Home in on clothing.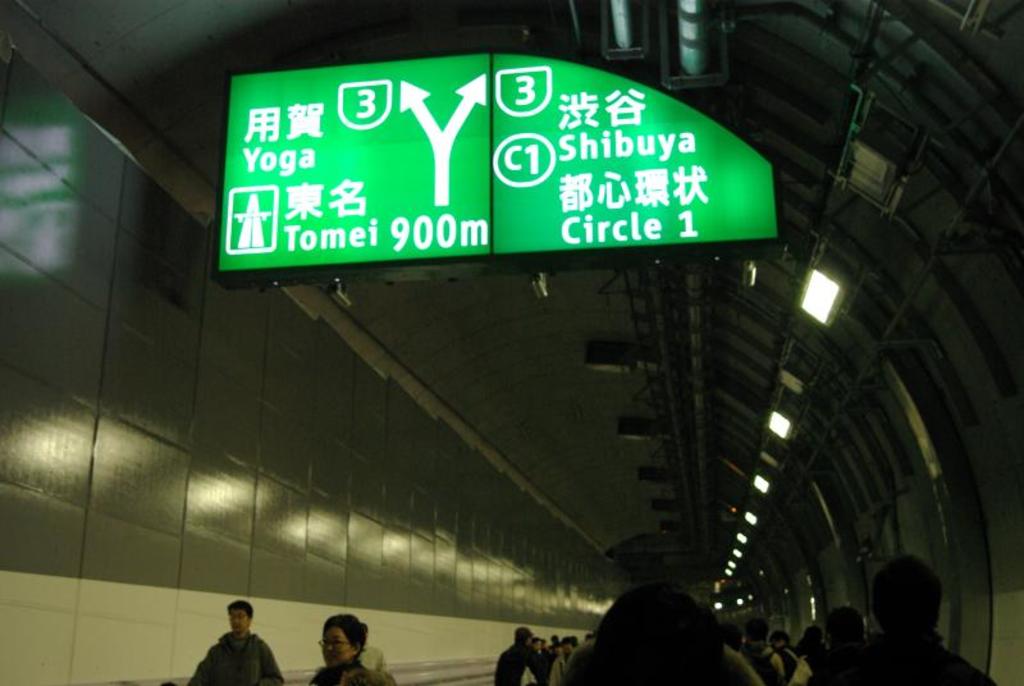
Homed in at x1=310, y1=649, x2=396, y2=685.
